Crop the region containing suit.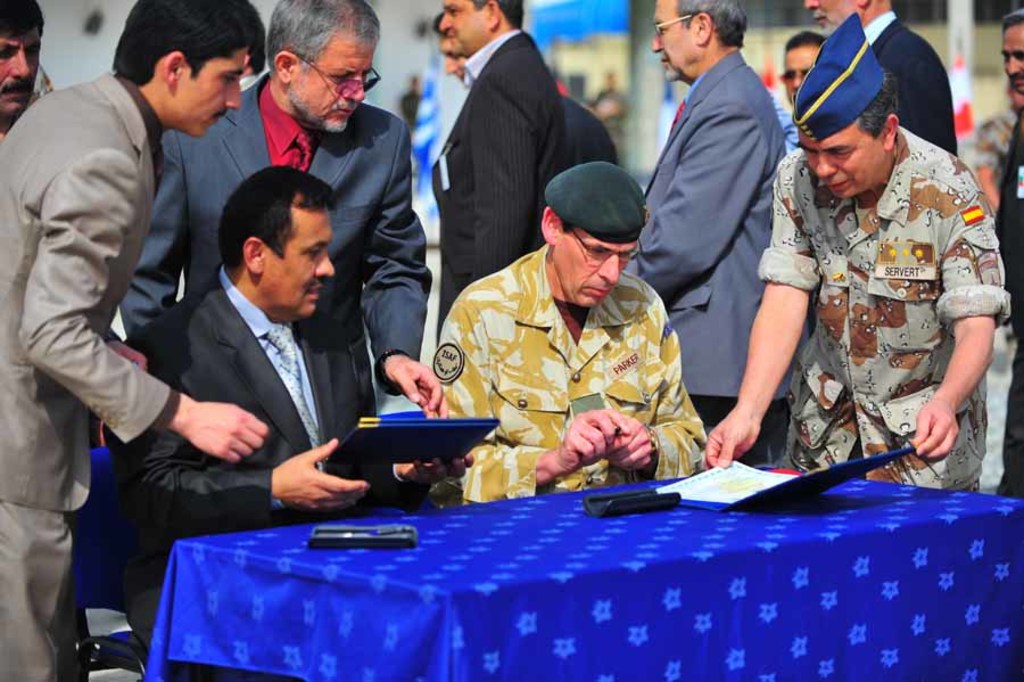
Crop region: 422, 24, 575, 324.
